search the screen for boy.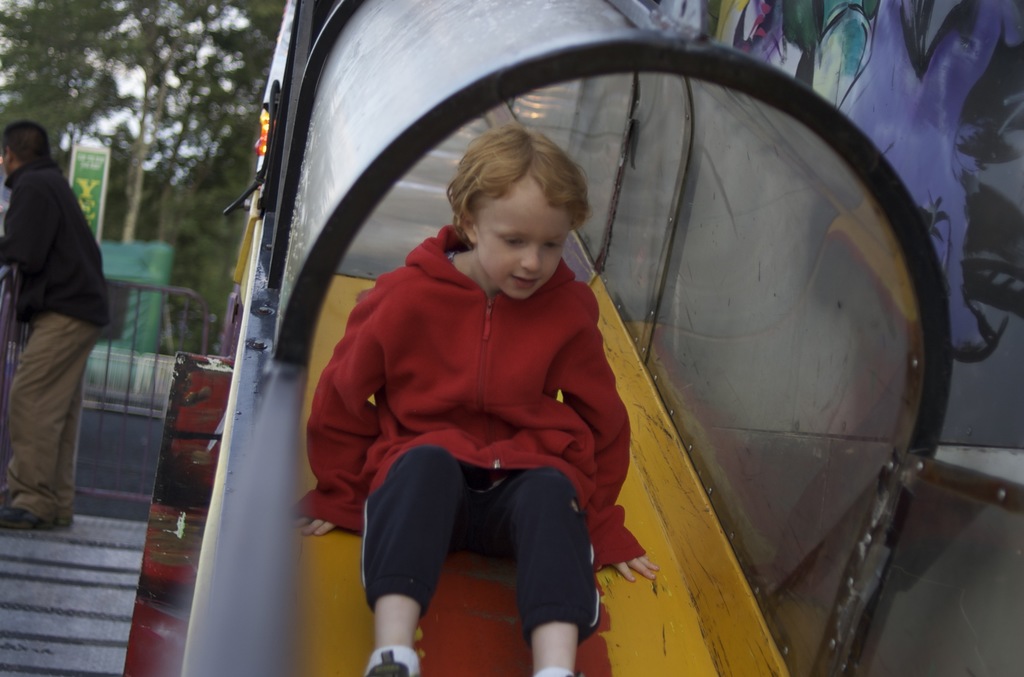
Found at (left=289, top=117, right=664, bottom=676).
